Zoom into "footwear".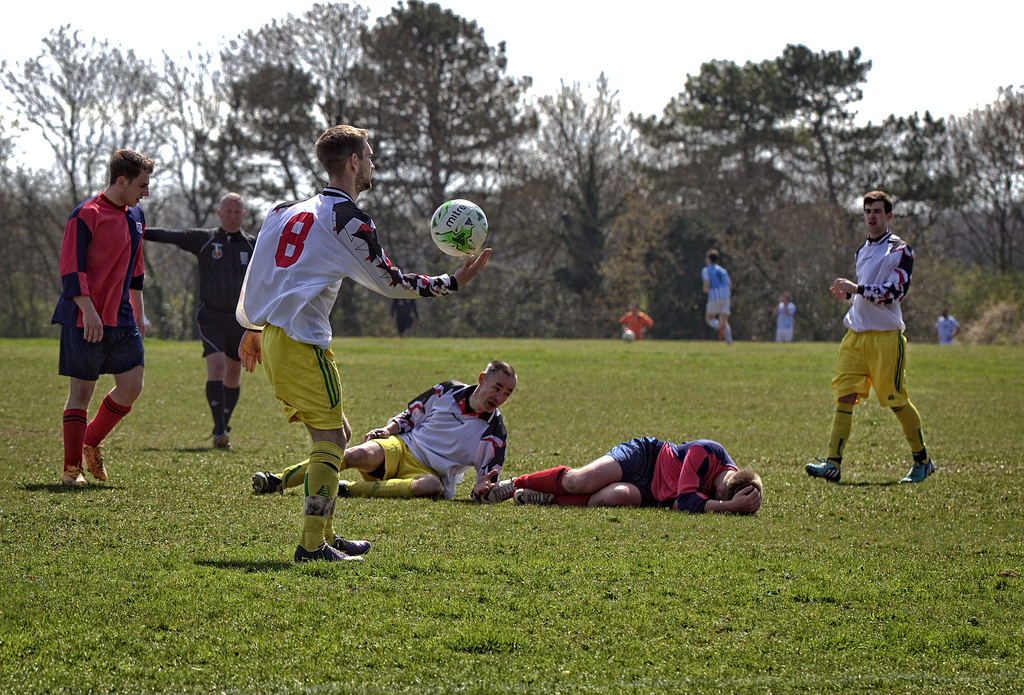
Zoom target: locate(470, 472, 518, 509).
